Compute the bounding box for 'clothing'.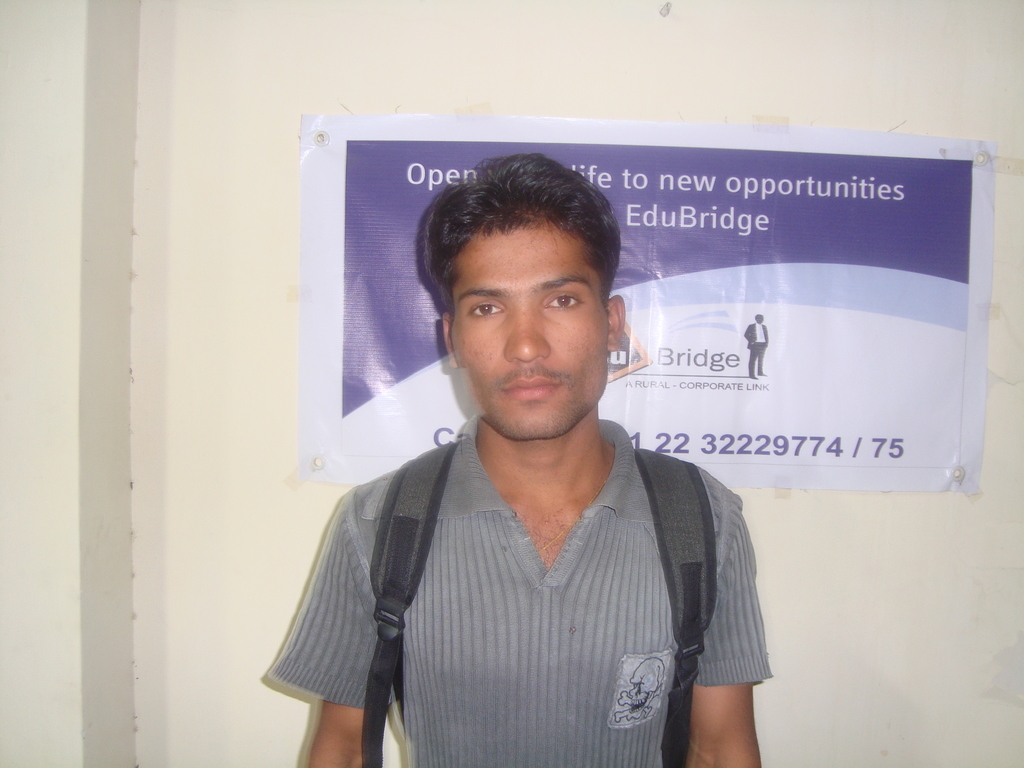
x1=262, y1=384, x2=772, y2=755.
